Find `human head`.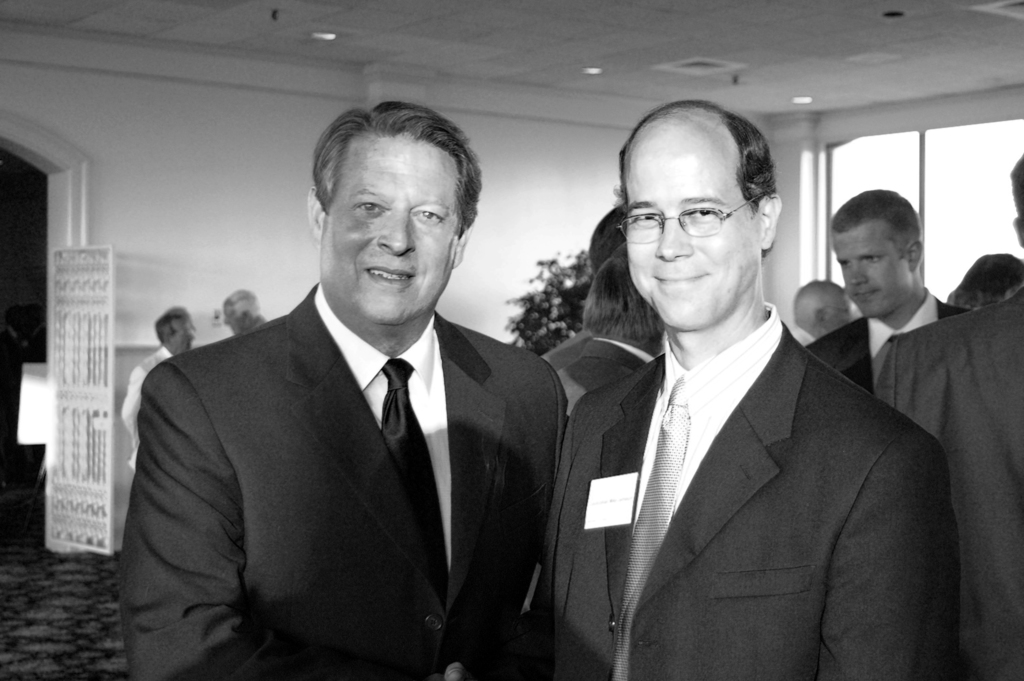
(left=154, top=304, right=198, bottom=360).
